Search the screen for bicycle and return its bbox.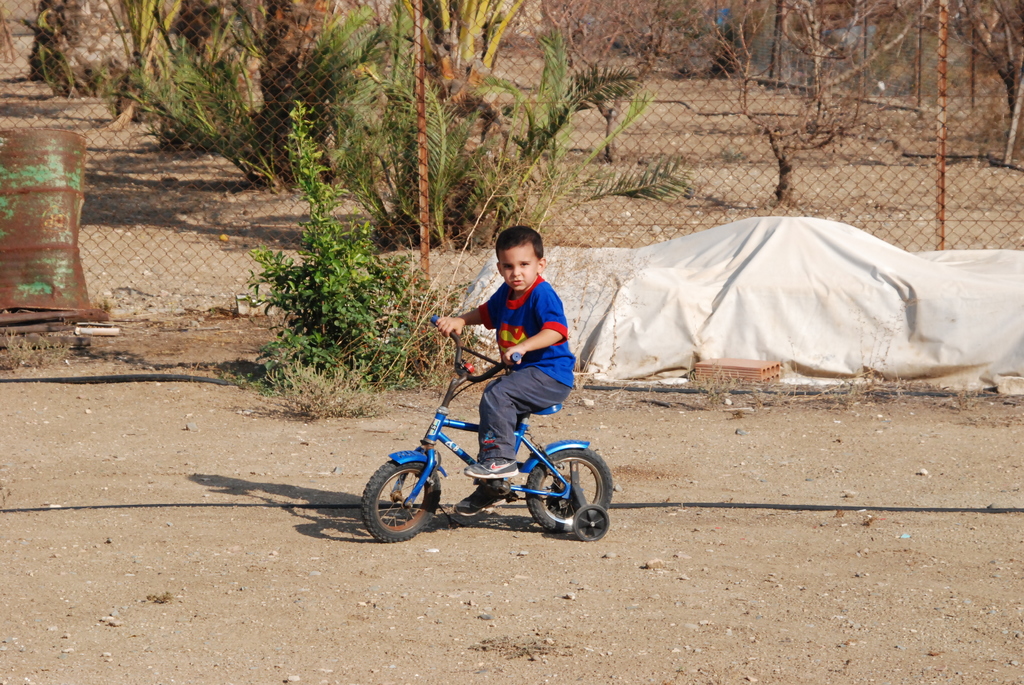
Found: crop(342, 343, 615, 551).
